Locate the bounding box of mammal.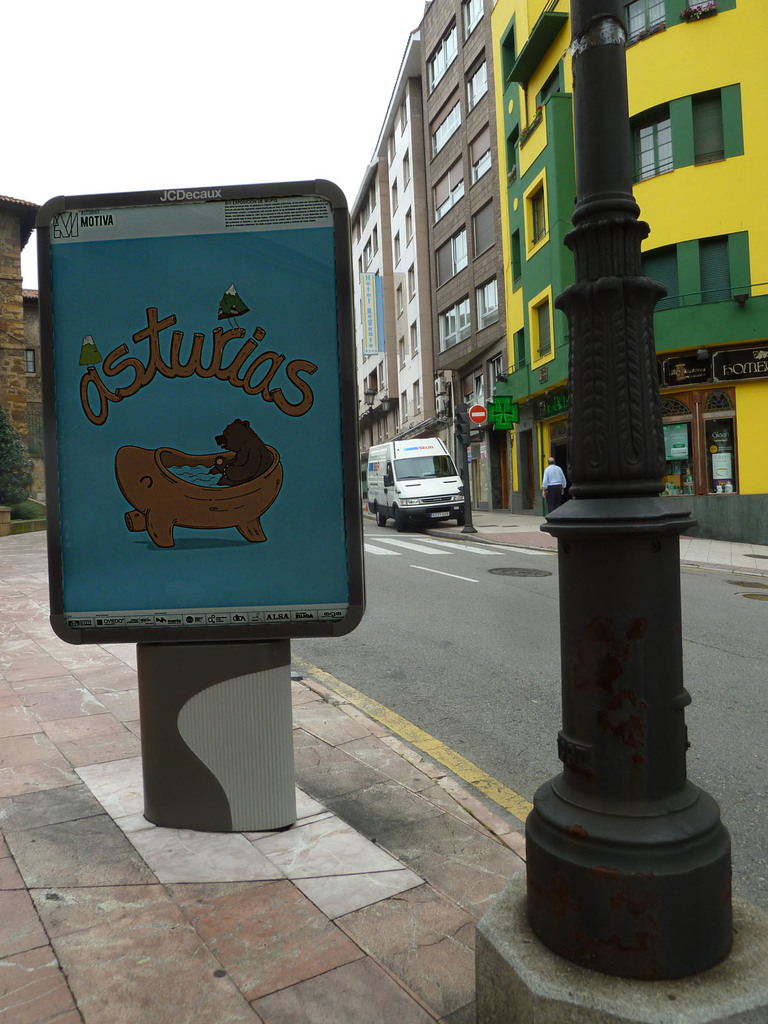
Bounding box: [left=541, top=456, right=570, bottom=515].
